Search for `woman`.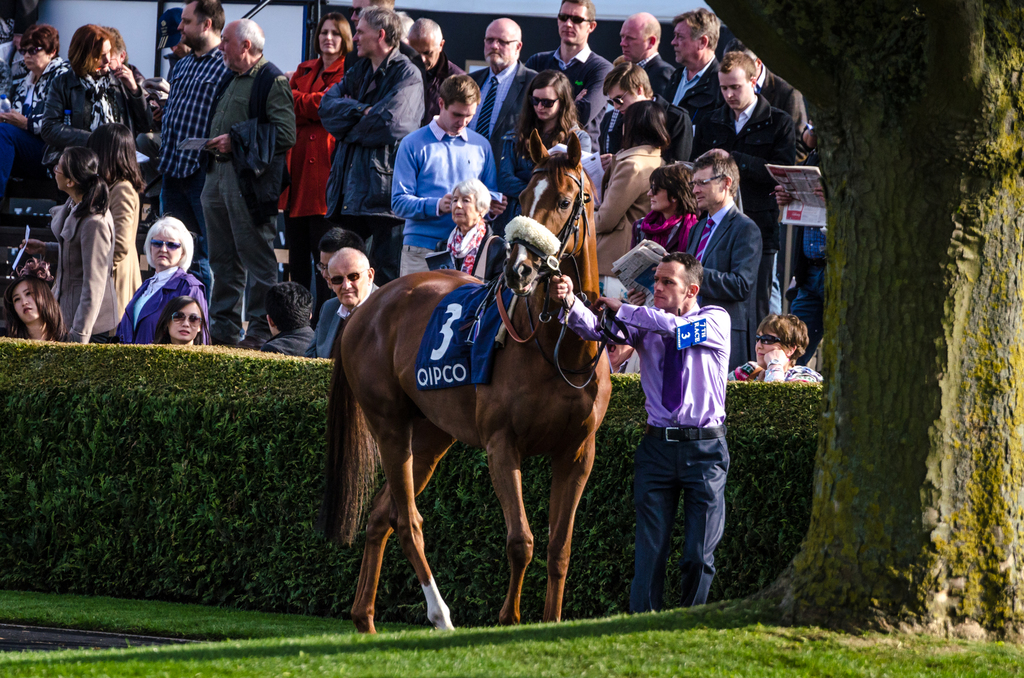
Found at bbox(481, 67, 598, 239).
